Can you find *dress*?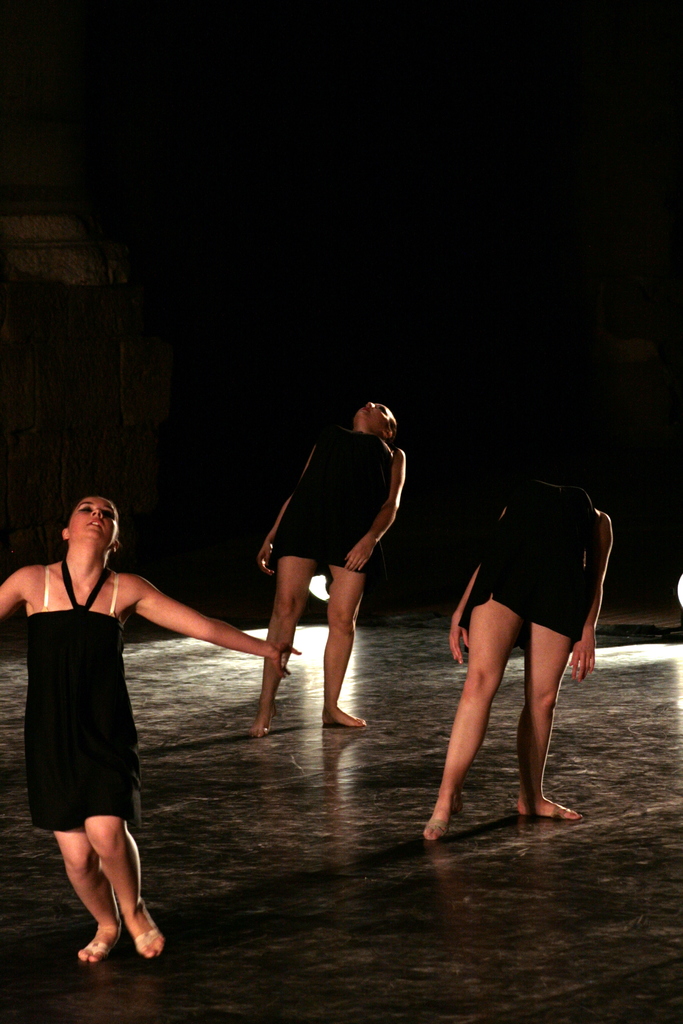
Yes, bounding box: 267 433 400 573.
